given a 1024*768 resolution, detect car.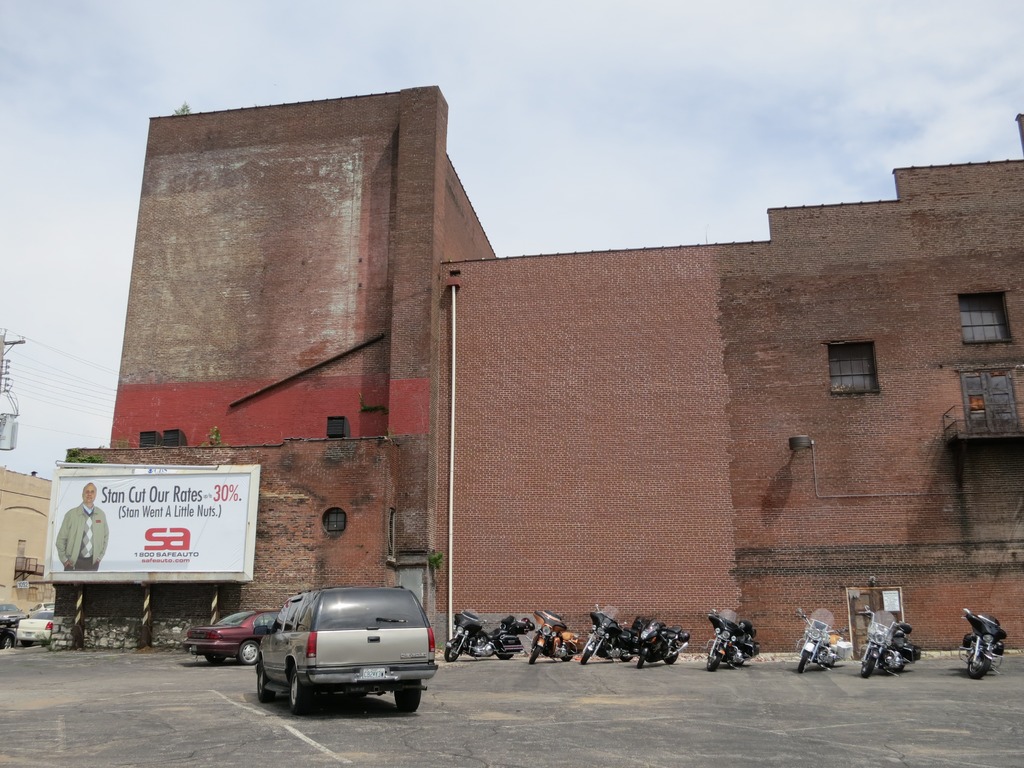
select_region(0, 593, 24, 646).
